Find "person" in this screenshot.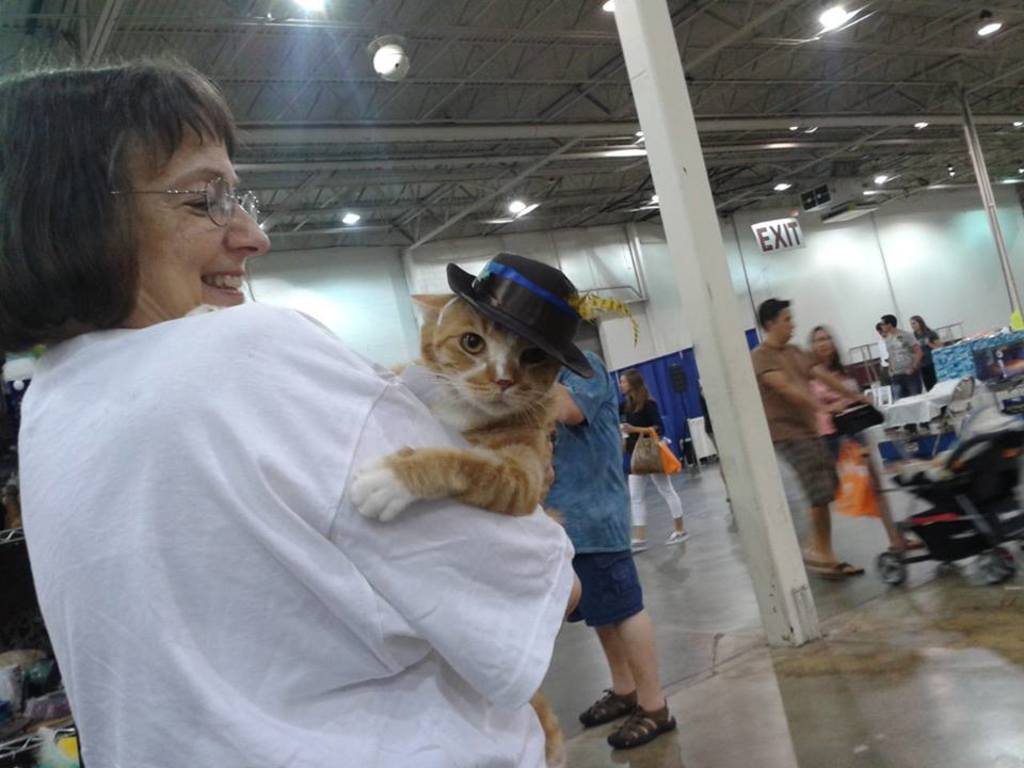
The bounding box for "person" is [622,363,692,551].
